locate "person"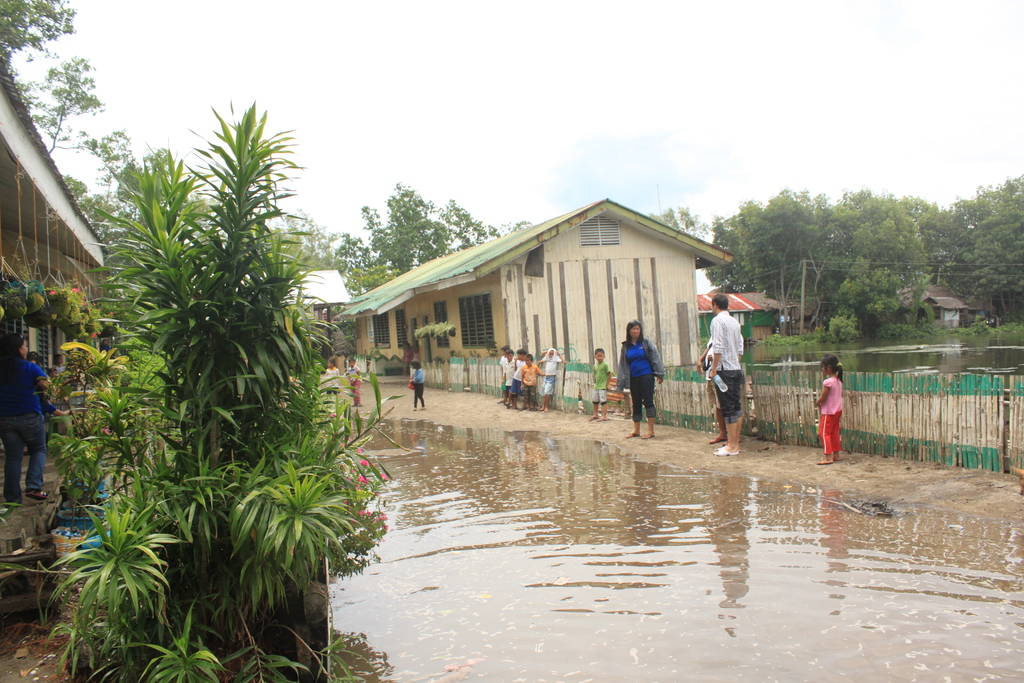
705, 294, 746, 452
